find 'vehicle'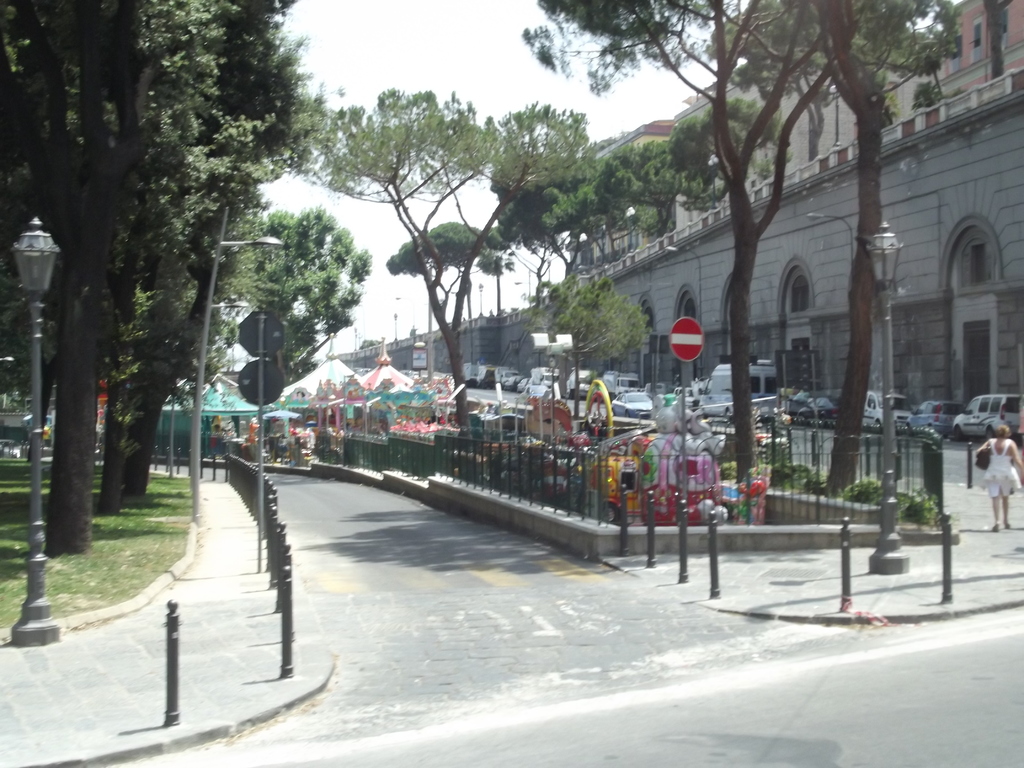
(left=609, top=388, right=663, bottom=419)
